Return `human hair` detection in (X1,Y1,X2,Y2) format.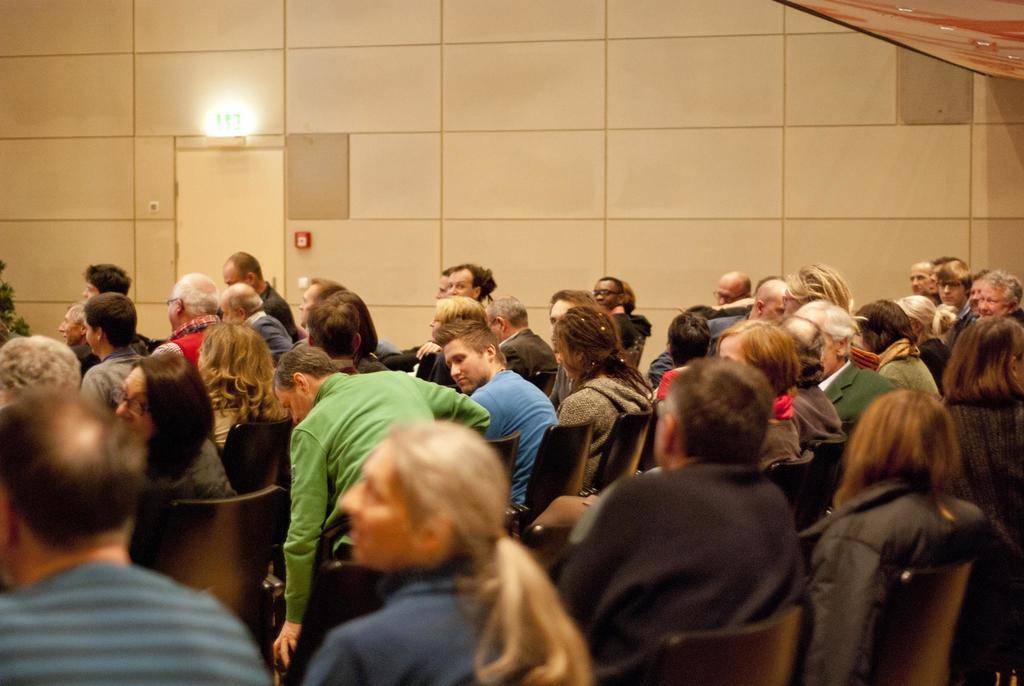
(980,269,1022,313).
